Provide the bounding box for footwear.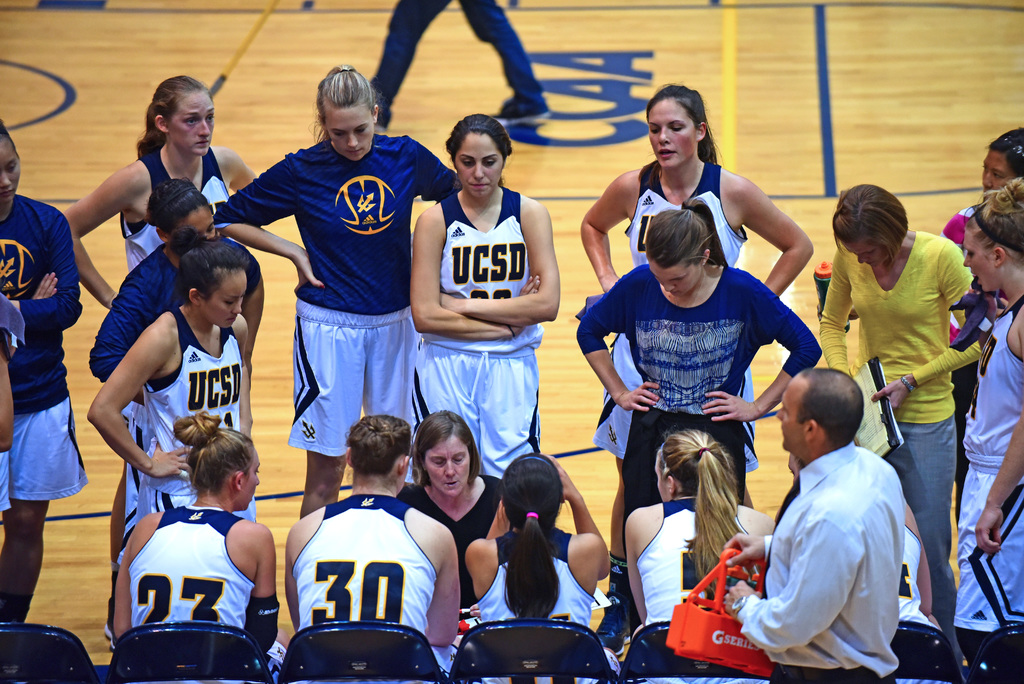
{"x1": 497, "y1": 98, "x2": 545, "y2": 132}.
